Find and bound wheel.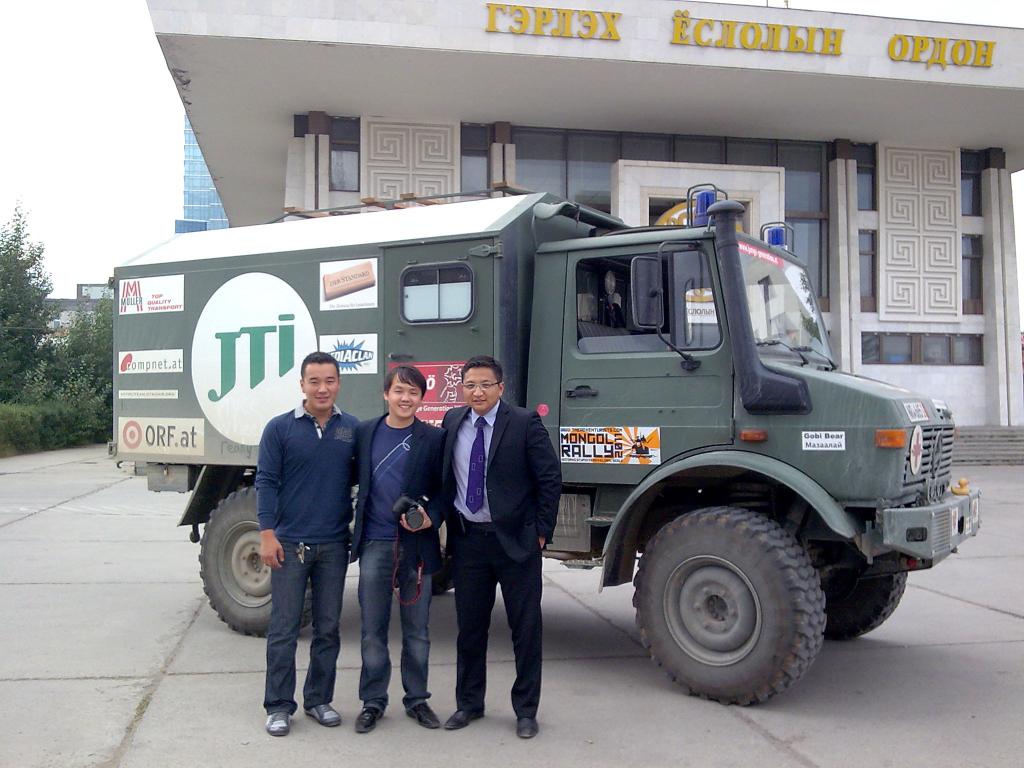
Bound: bbox=[431, 564, 448, 594].
